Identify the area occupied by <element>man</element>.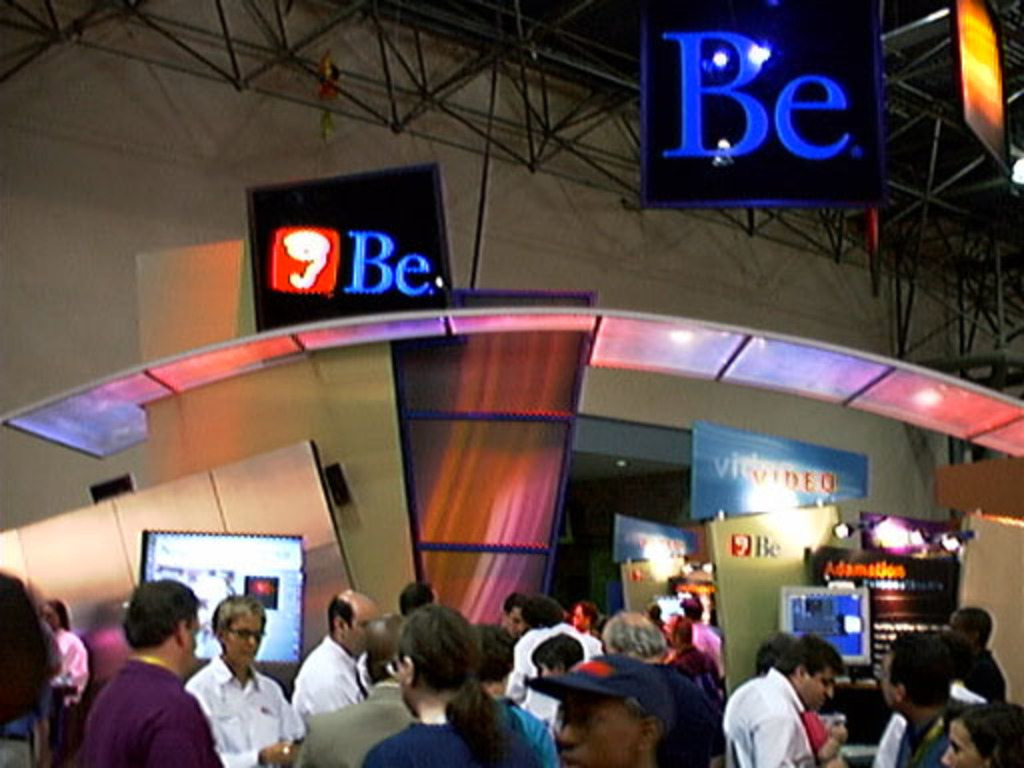
Area: [678, 592, 718, 668].
